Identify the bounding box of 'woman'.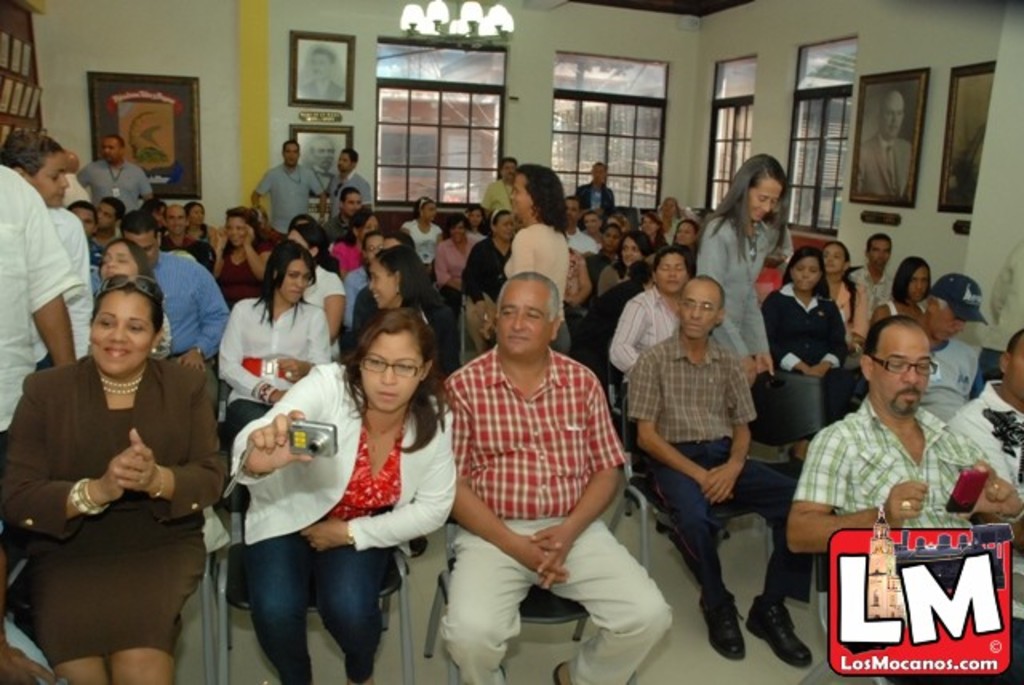
<box>186,198,218,248</box>.
